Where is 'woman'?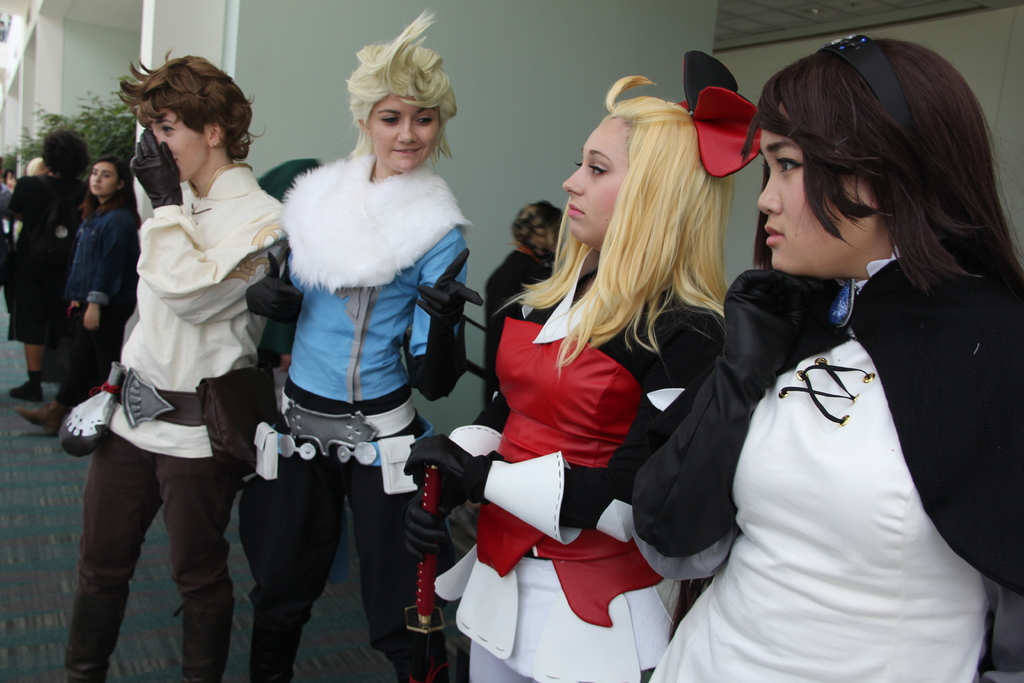
select_region(241, 7, 489, 682).
